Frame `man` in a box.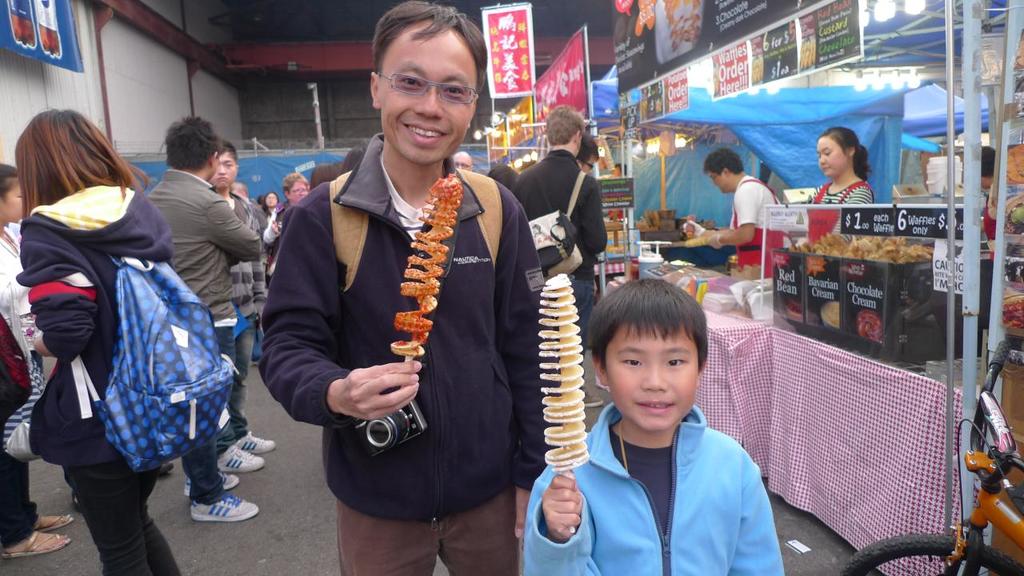
crop(449, 142, 472, 170).
